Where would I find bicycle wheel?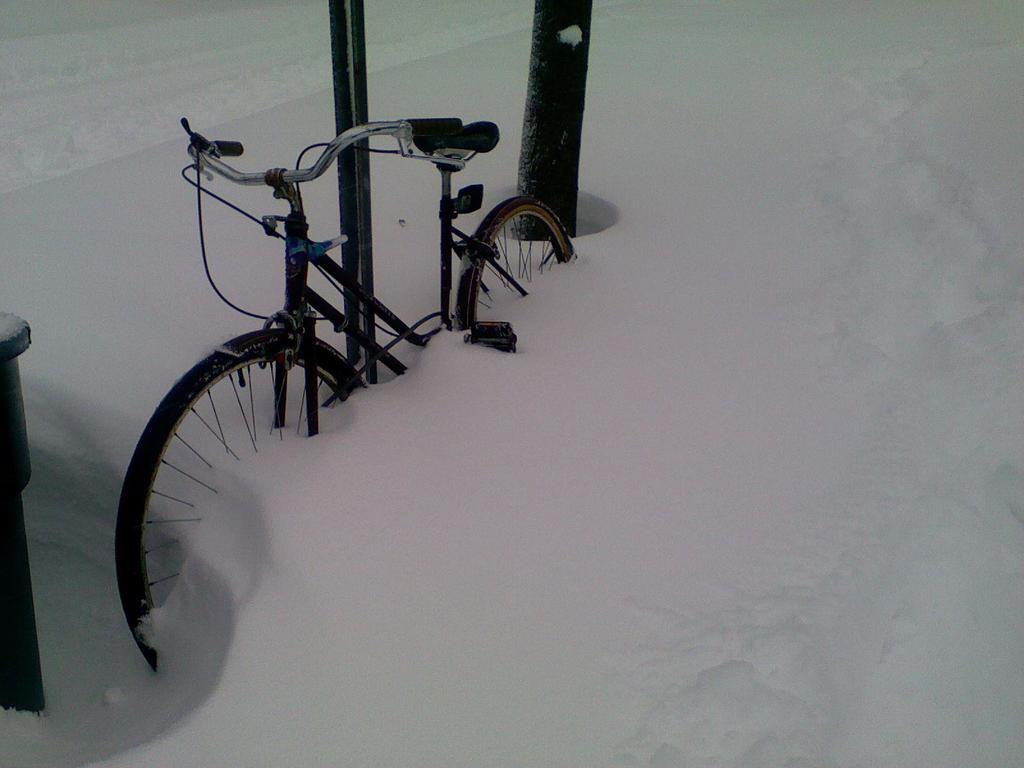
At 113 294 360 669.
